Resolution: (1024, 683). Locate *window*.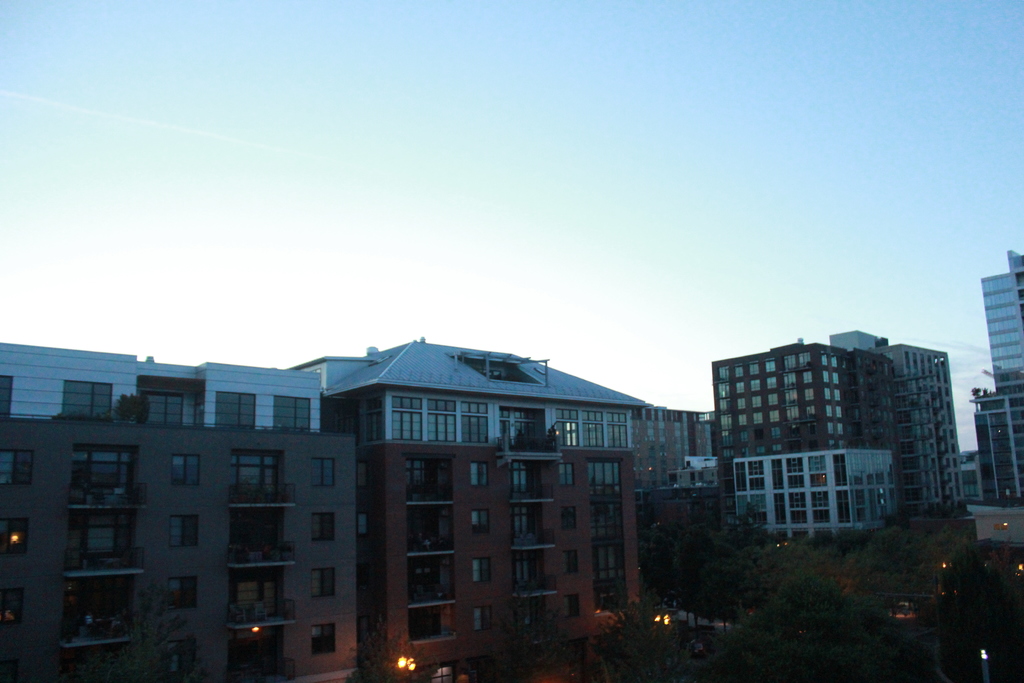
region(165, 635, 198, 682).
